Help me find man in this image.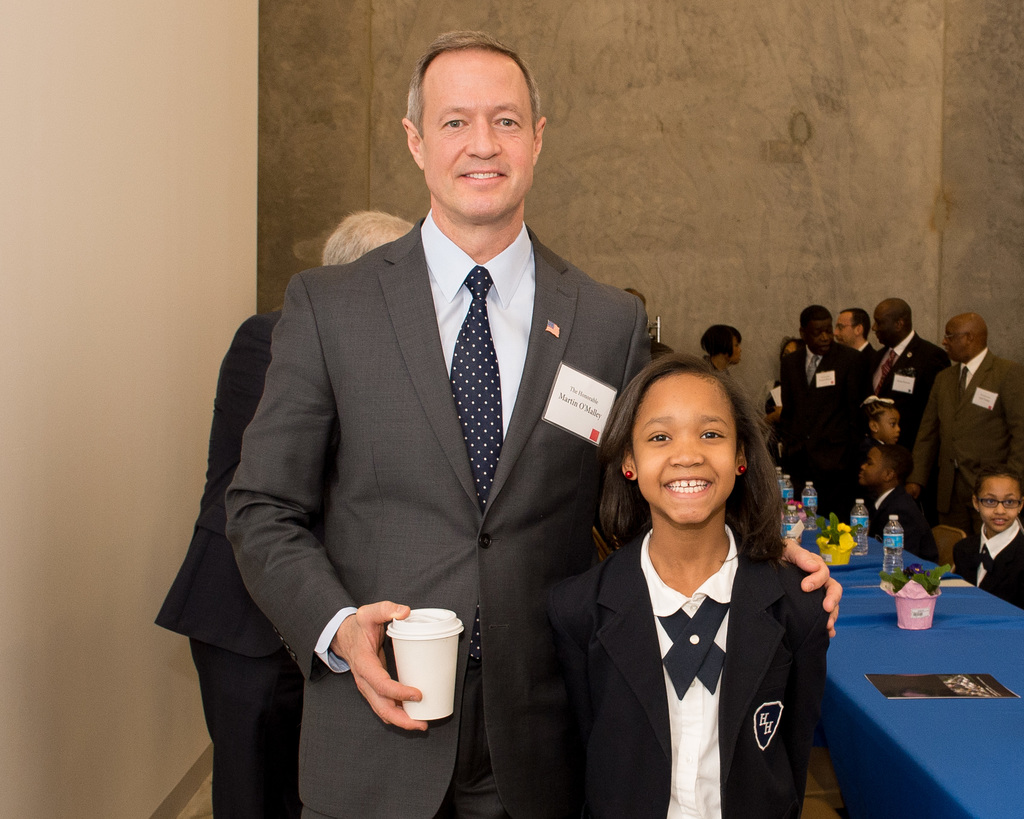
Found it: Rect(918, 318, 1021, 580).
